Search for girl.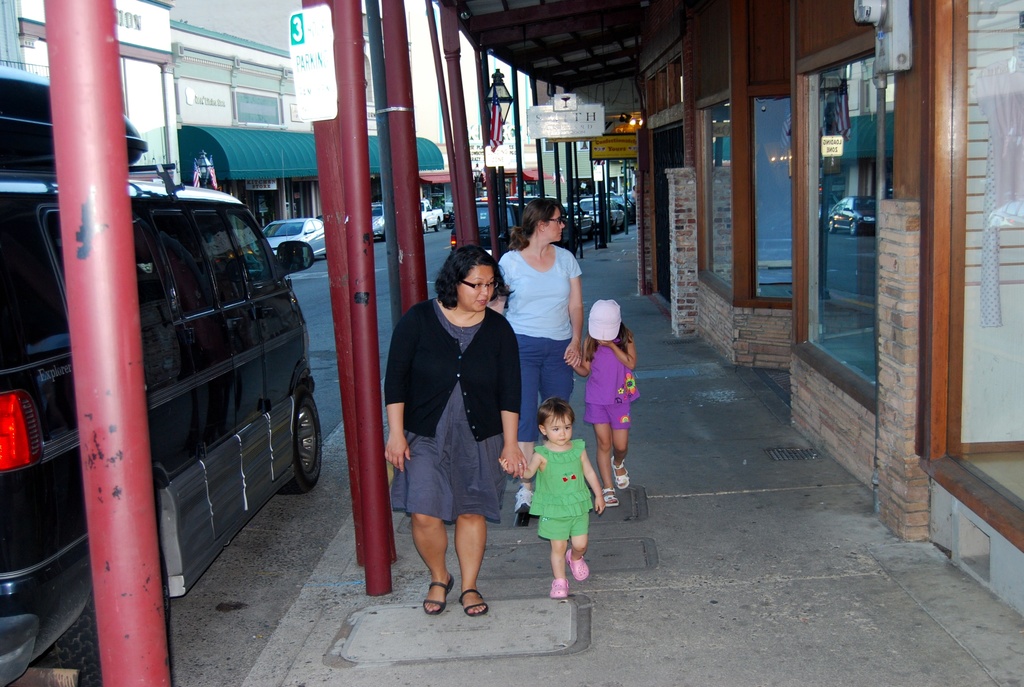
Found at <region>490, 194, 586, 516</region>.
